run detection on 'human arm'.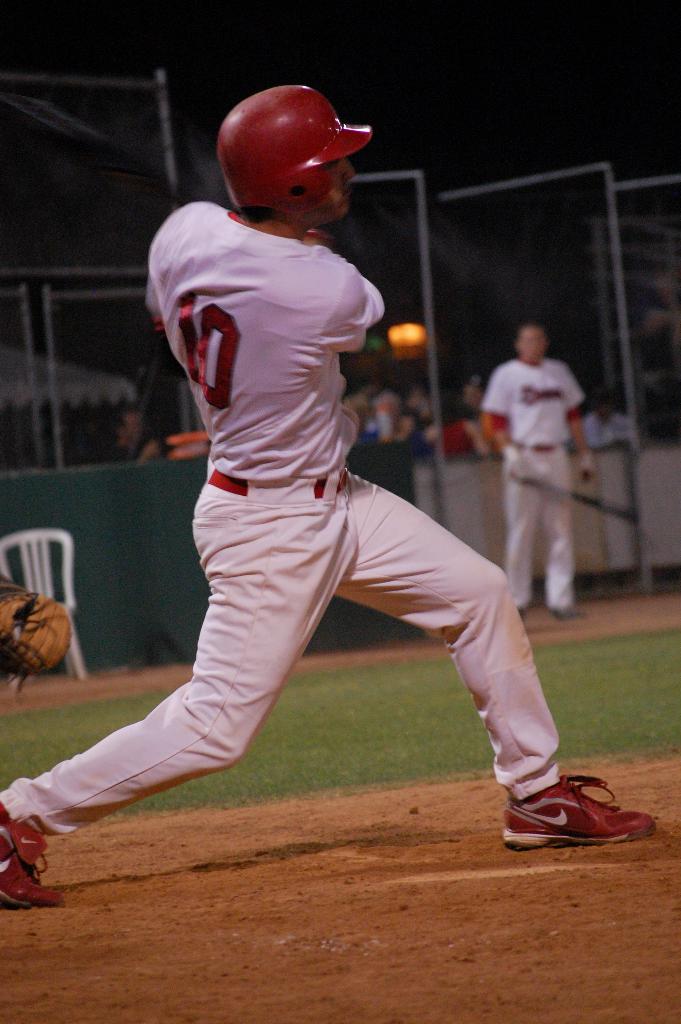
Result: select_region(138, 284, 165, 342).
